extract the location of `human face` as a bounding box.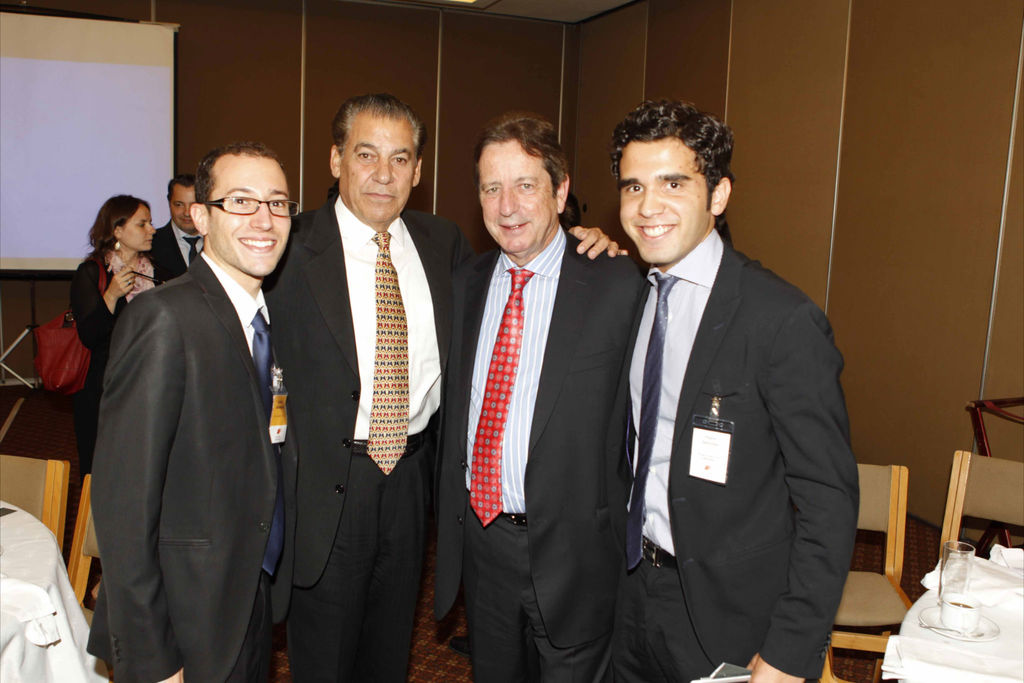
[121,202,156,251].
